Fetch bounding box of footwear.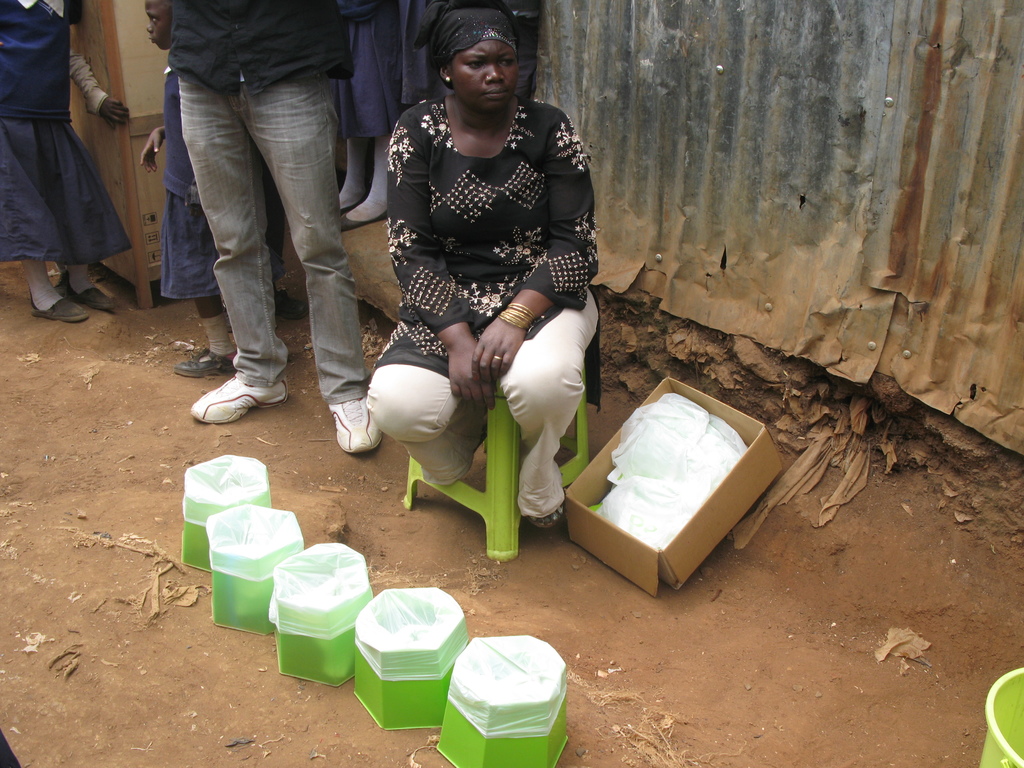
Bbox: <bbox>31, 291, 90, 321</bbox>.
